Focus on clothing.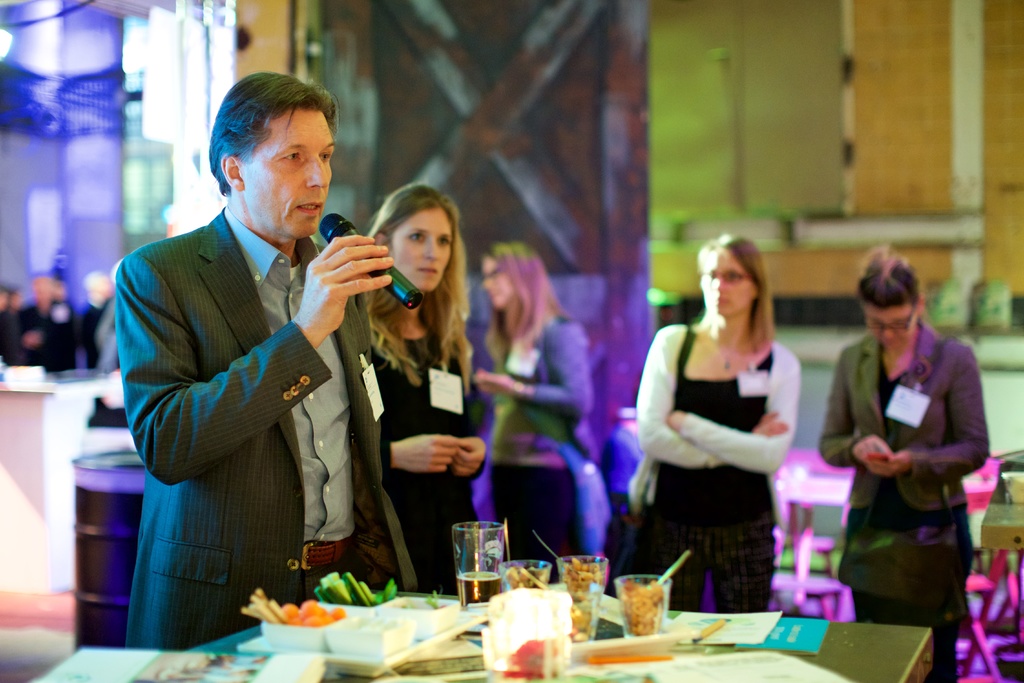
Focused at BBox(19, 302, 70, 361).
